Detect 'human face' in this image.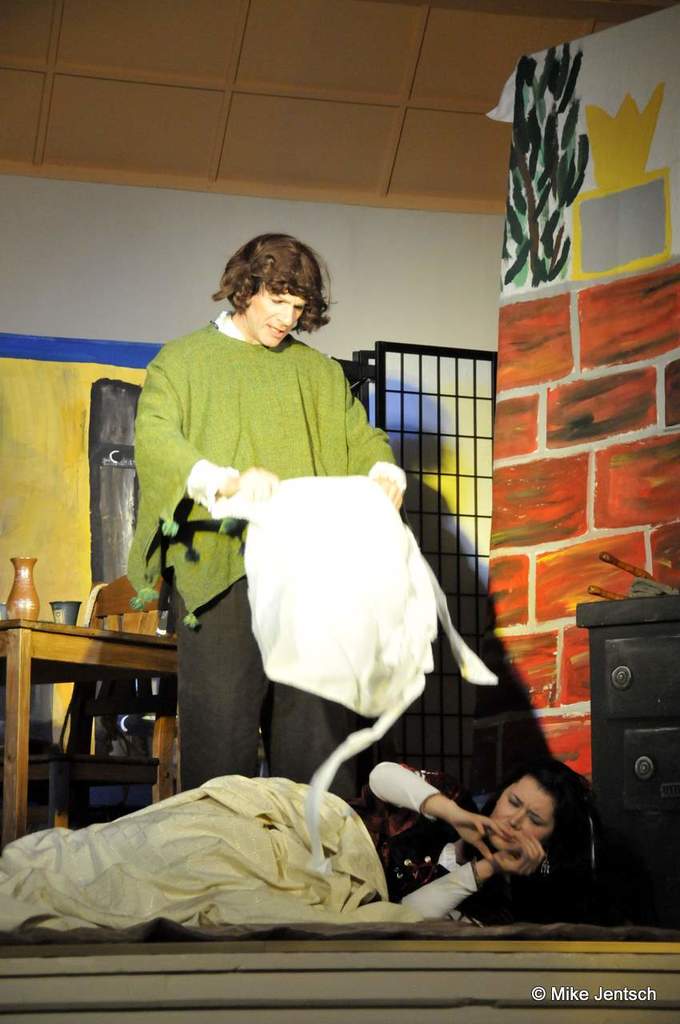
Detection: [left=488, top=774, right=556, bottom=854].
